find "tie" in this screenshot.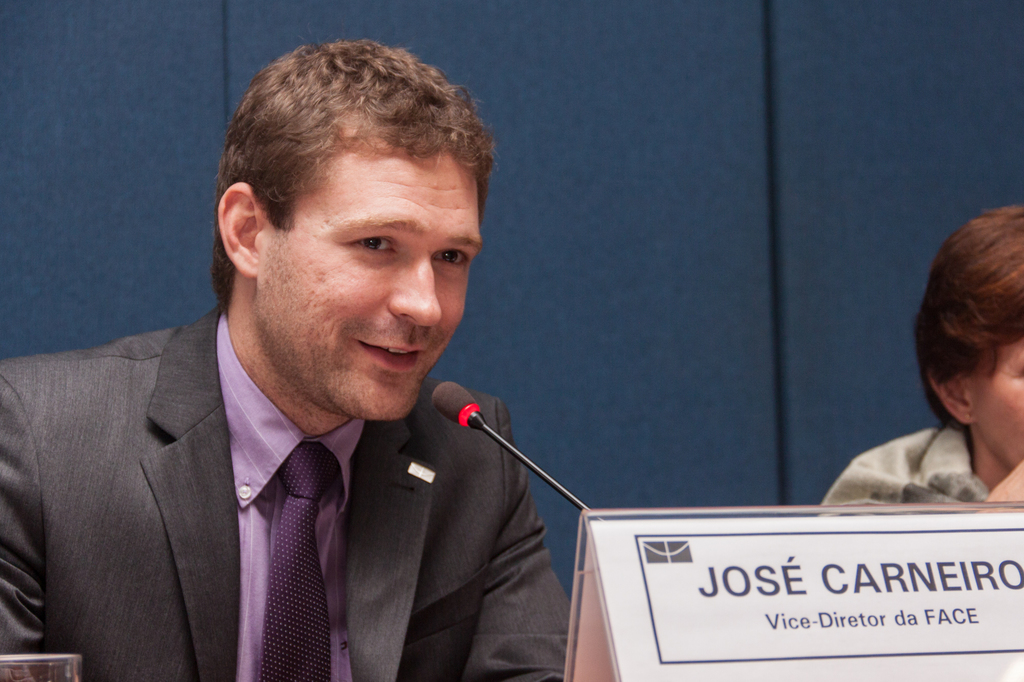
The bounding box for "tie" is x1=264 y1=439 x2=329 y2=681.
